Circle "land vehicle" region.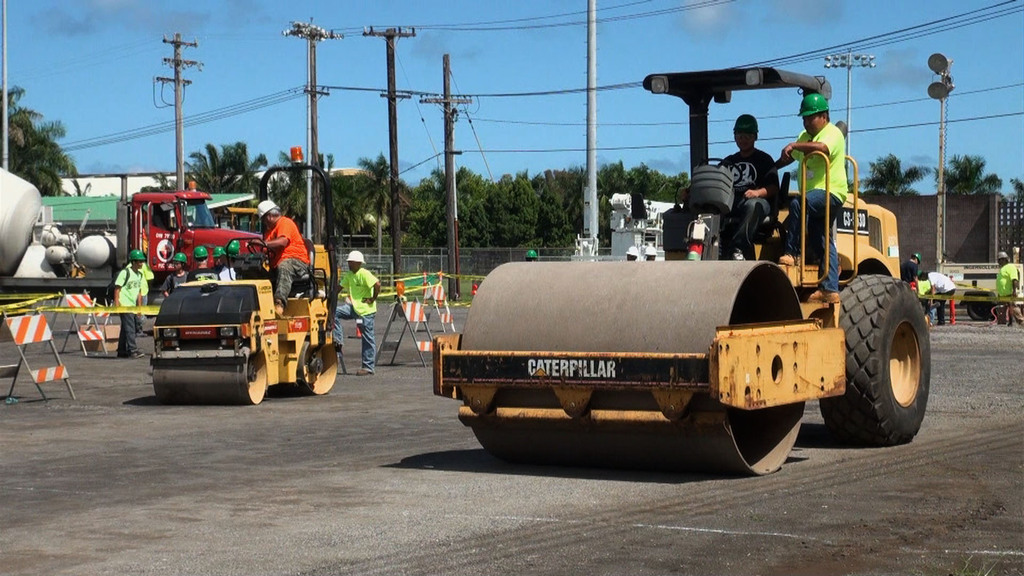
Region: left=150, top=147, right=336, bottom=403.
